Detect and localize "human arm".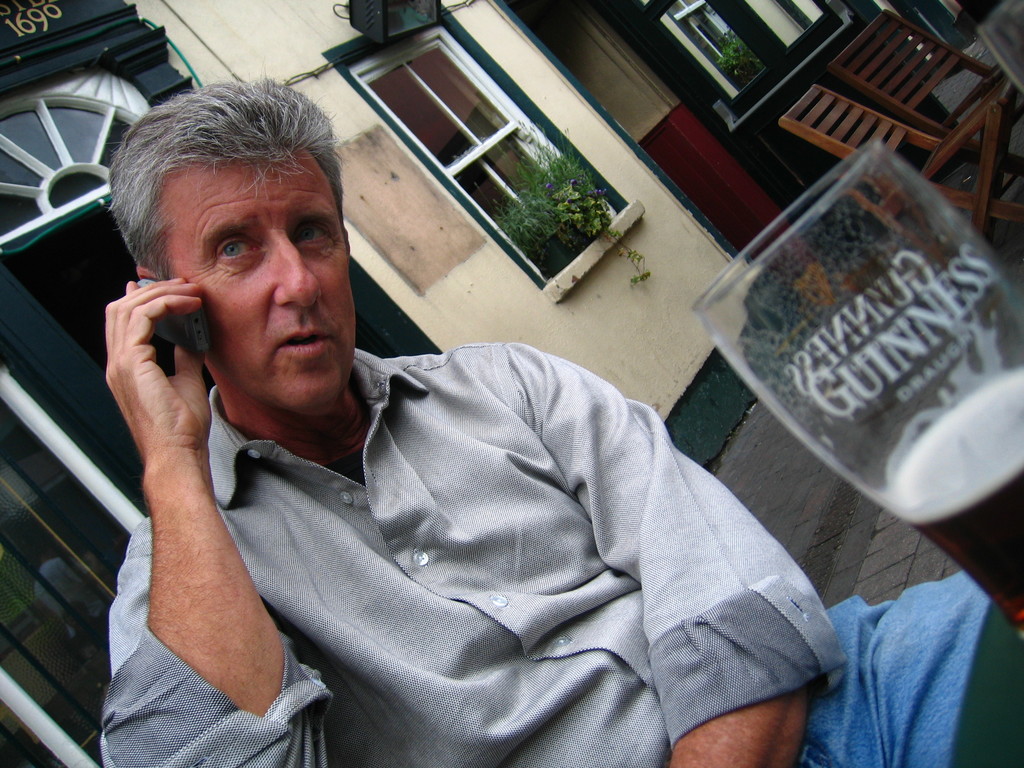
Localized at (x1=93, y1=218, x2=324, y2=762).
